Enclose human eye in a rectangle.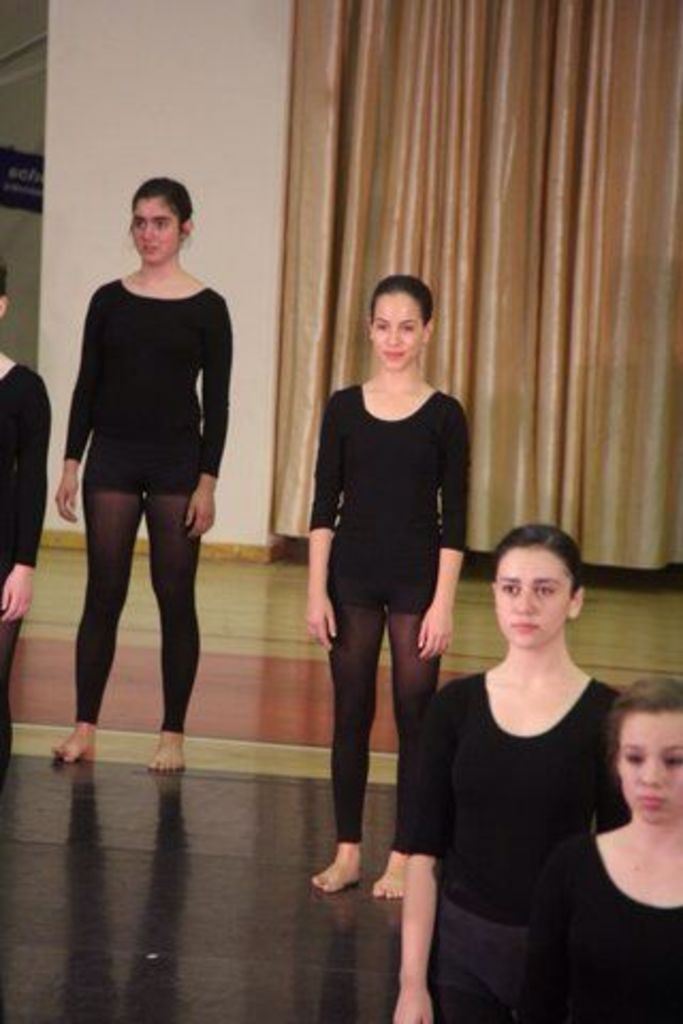
box(128, 213, 145, 235).
